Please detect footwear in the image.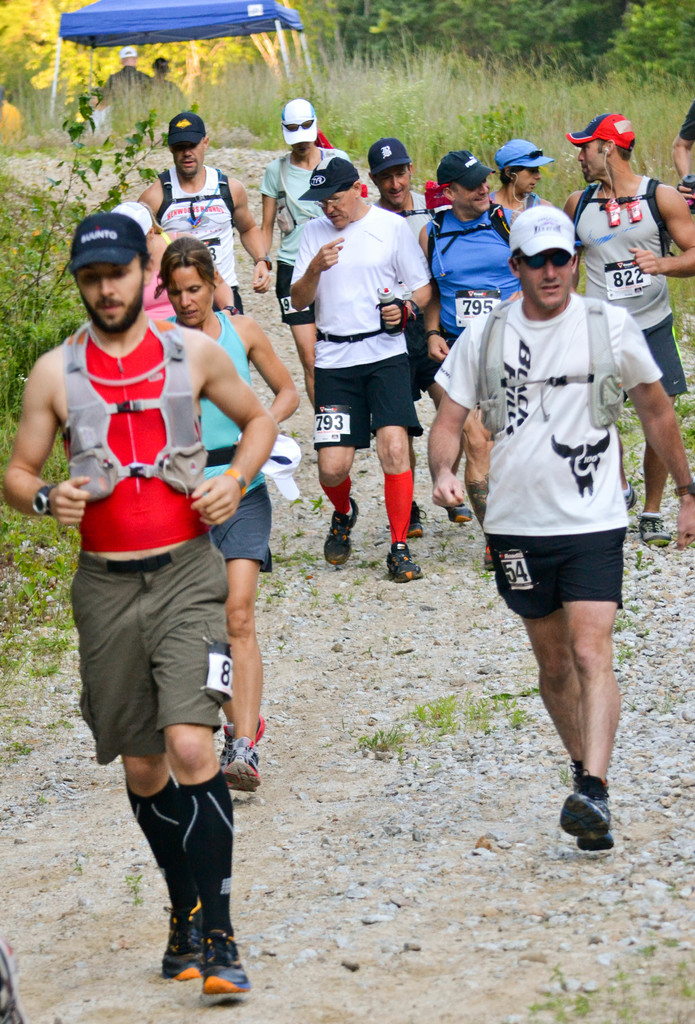
[559, 788, 615, 852].
